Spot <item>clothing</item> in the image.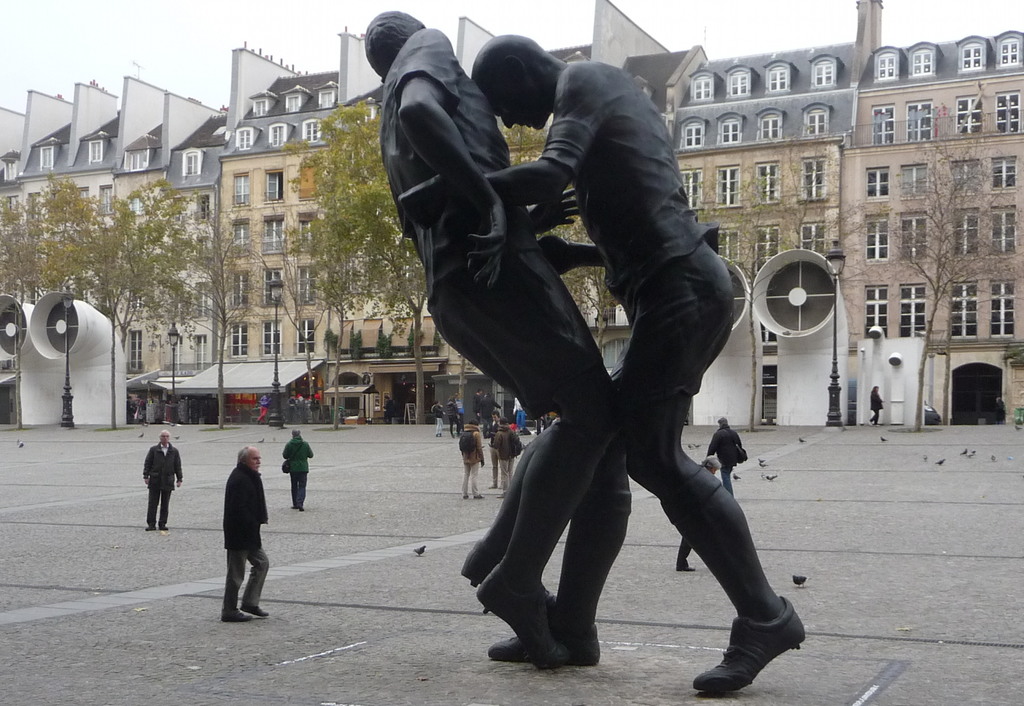
<item>clothing</item> found at 495, 433, 518, 481.
